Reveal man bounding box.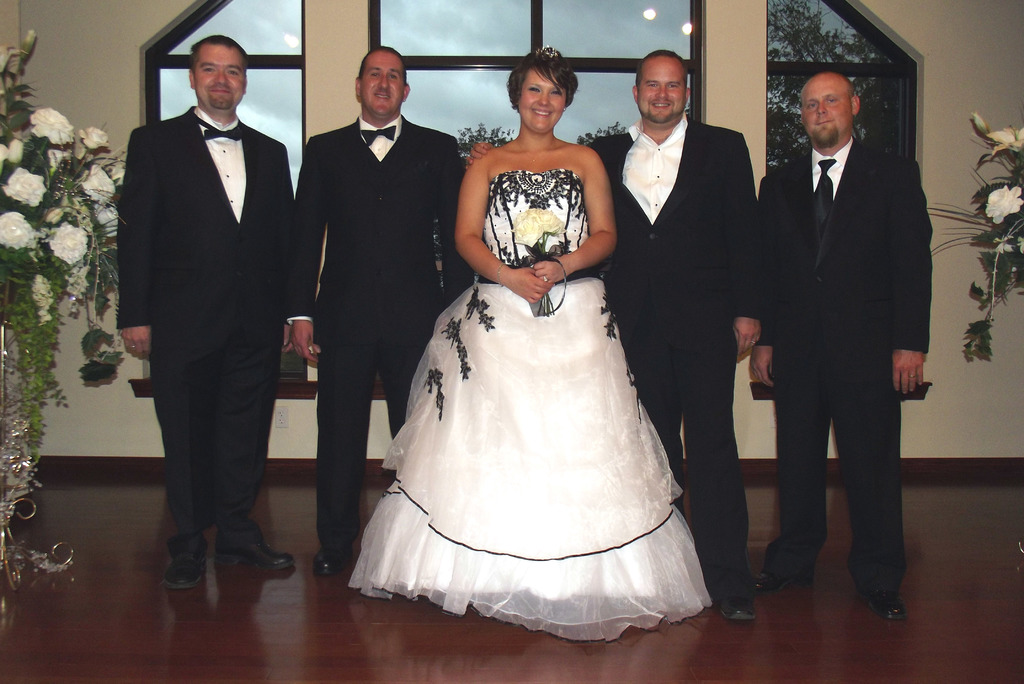
Revealed: 754, 65, 931, 630.
